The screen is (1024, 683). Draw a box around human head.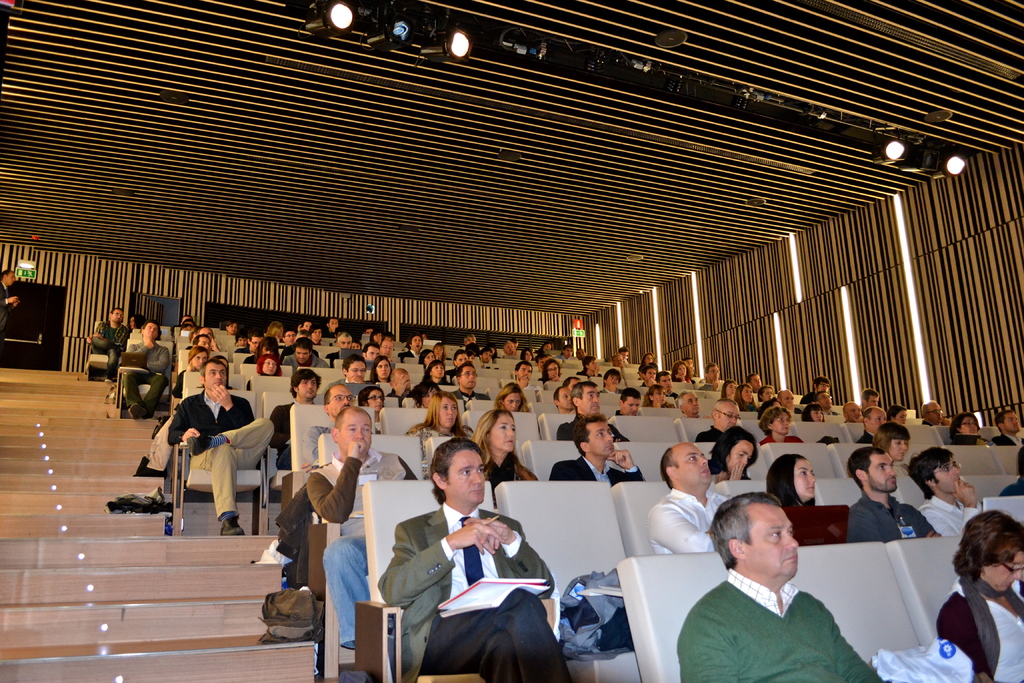
425,390,459,426.
